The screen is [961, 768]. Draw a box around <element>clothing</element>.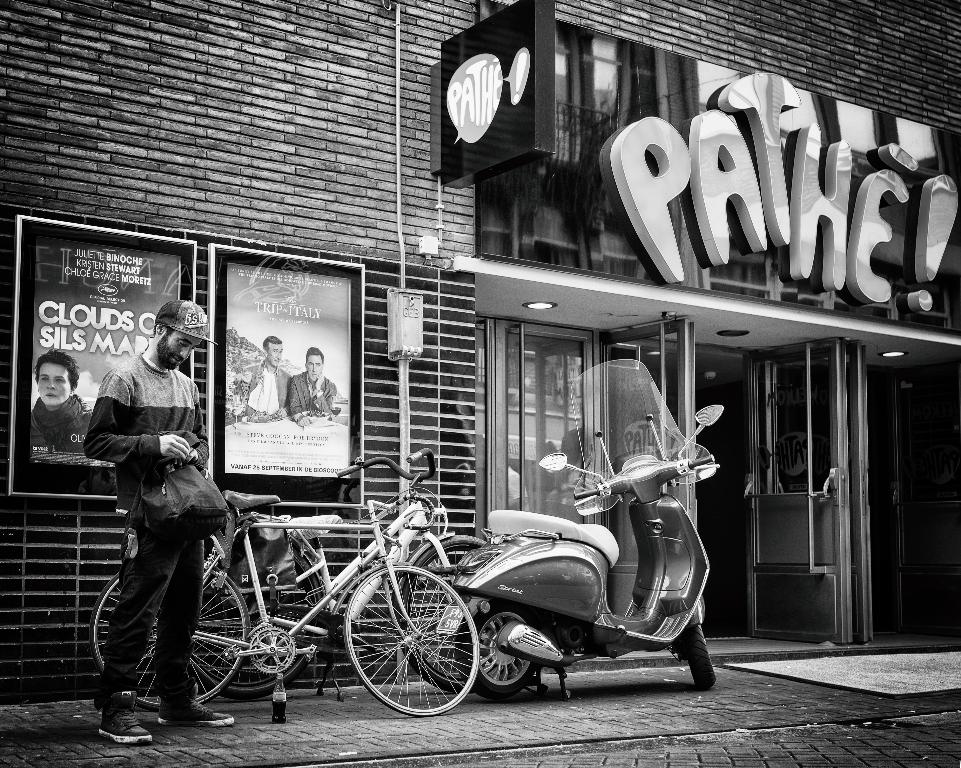
[left=248, top=357, right=290, bottom=419].
